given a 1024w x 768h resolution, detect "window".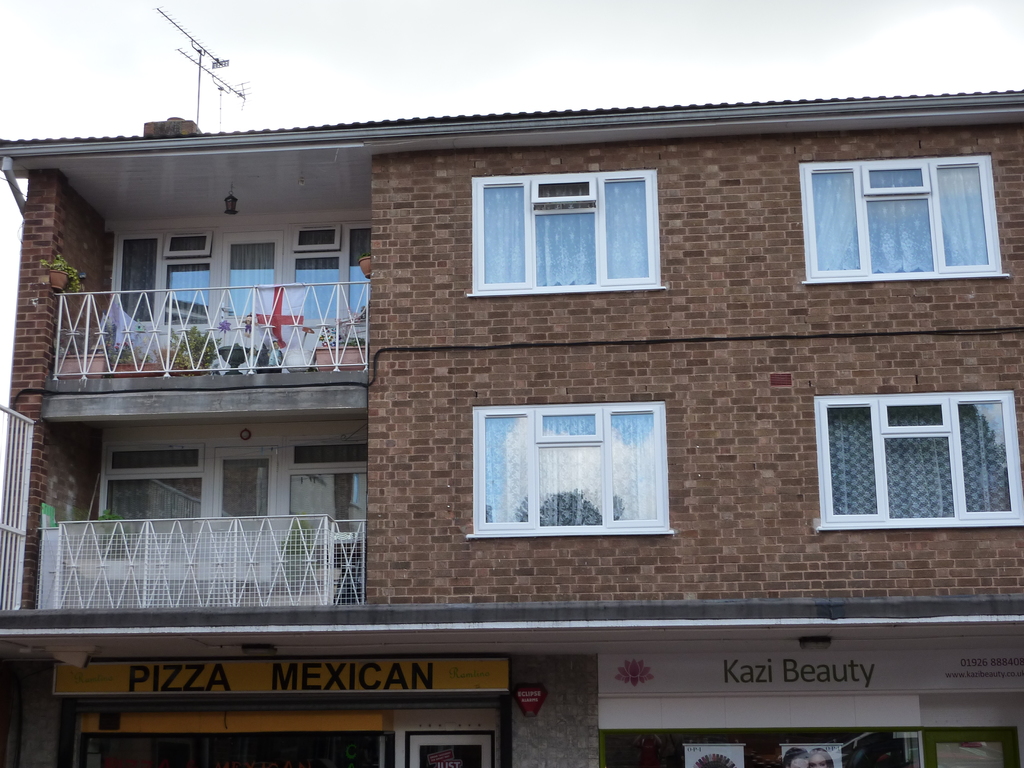
rect(102, 446, 208, 478).
